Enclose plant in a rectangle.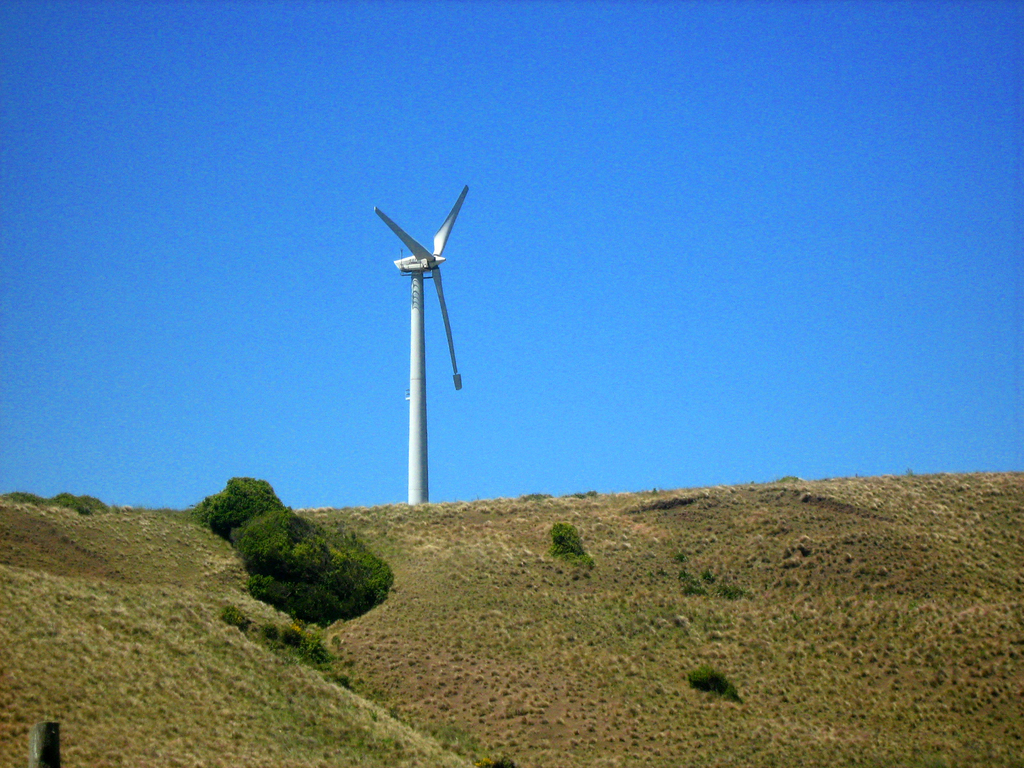
left=655, top=548, right=758, bottom=601.
